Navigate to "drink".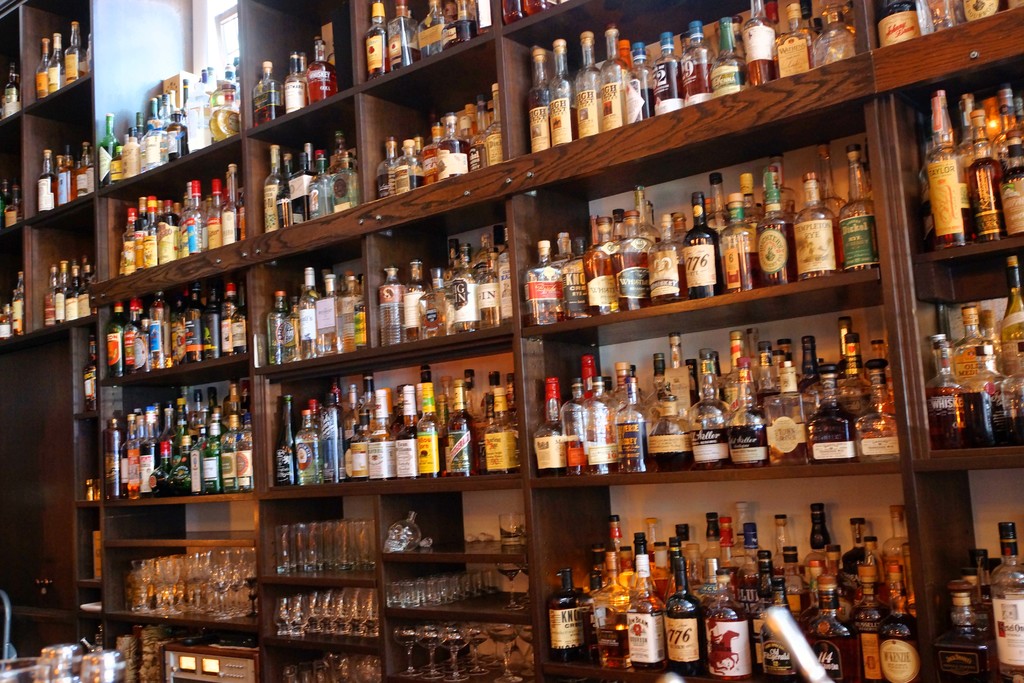
Navigation target: x1=219, y1=286, x2=239, y2=352.
